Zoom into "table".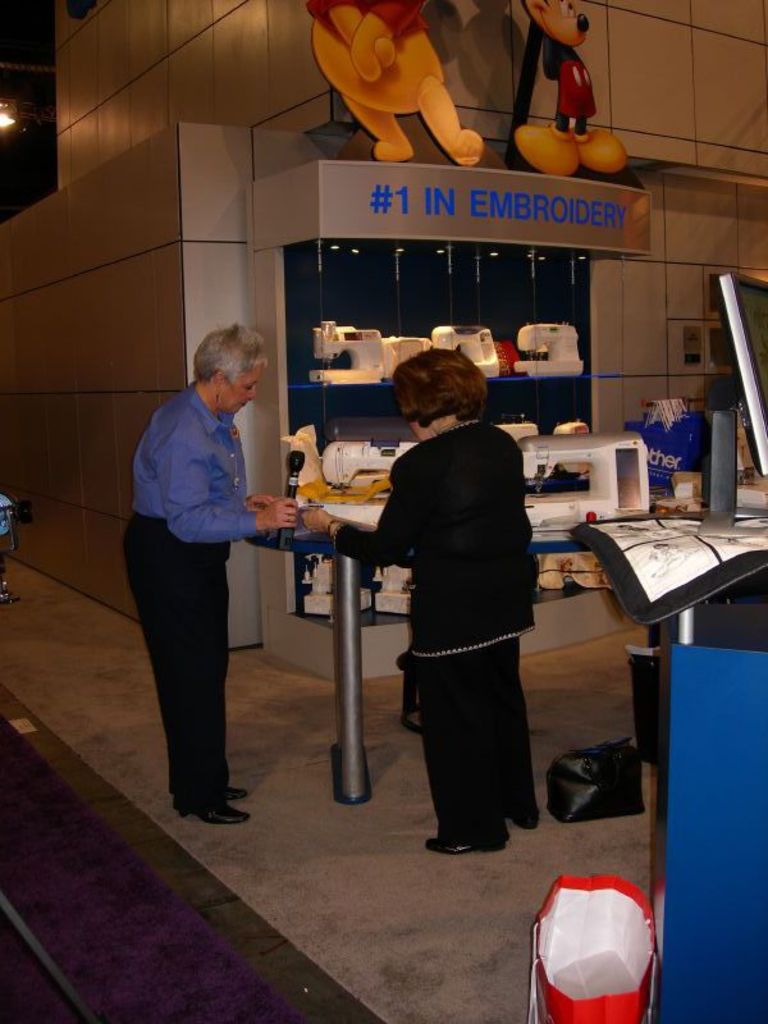
Zoom target: locate(269, 500, 559, 796).
